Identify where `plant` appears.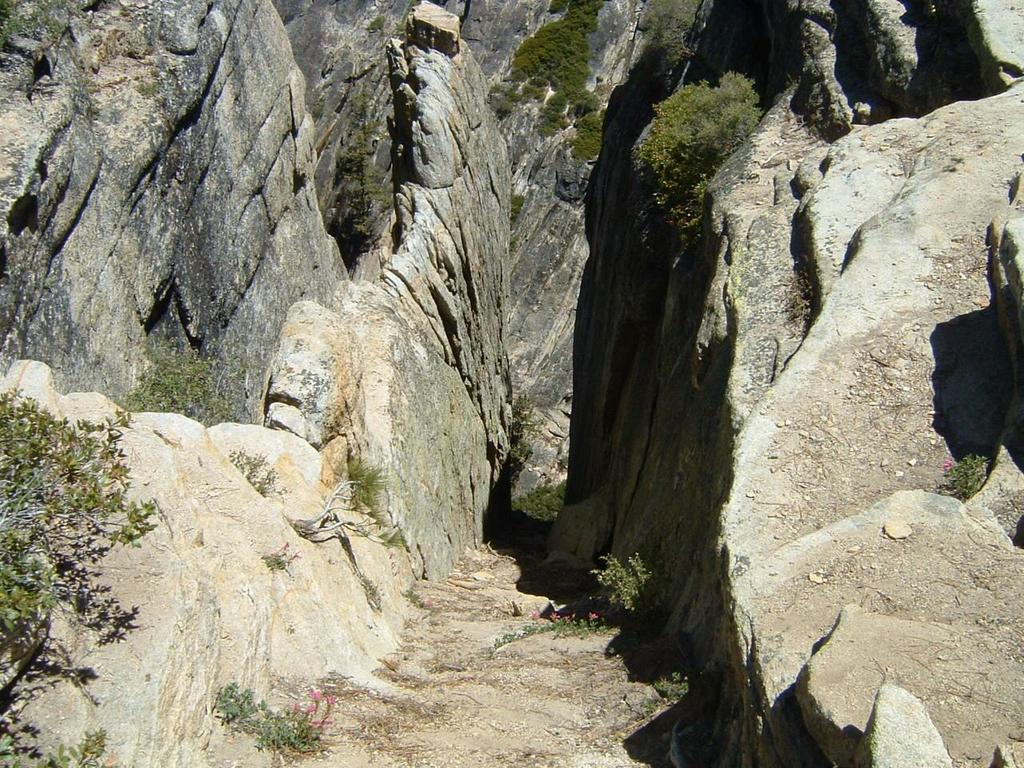
Appears at 335,95,397,240.
